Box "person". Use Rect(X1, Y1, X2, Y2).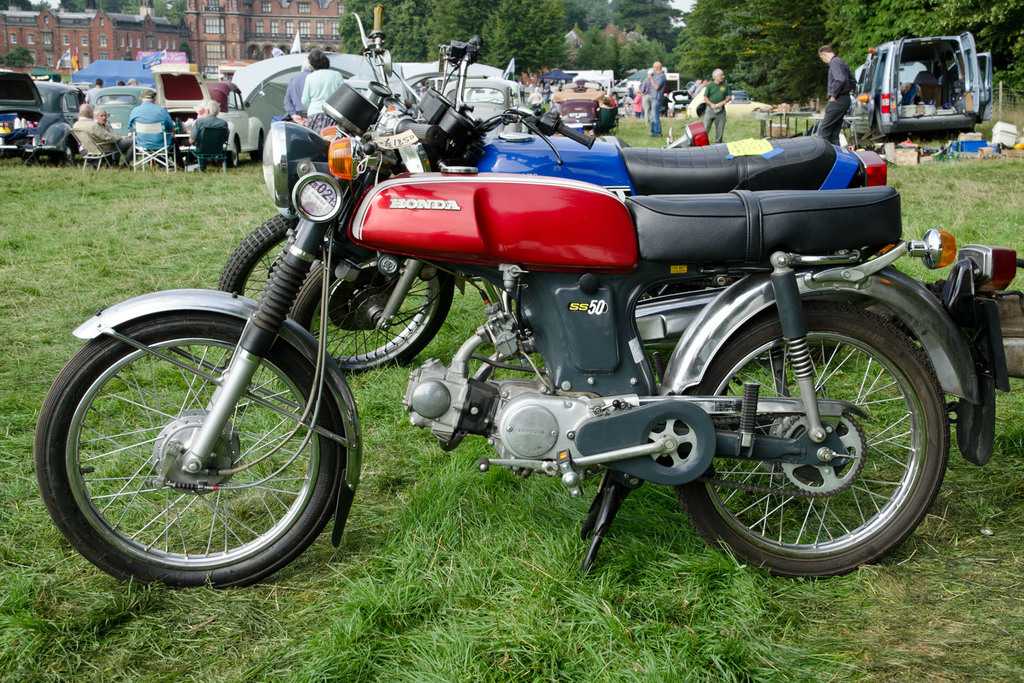
Rect(123, 87, 177, 159).
